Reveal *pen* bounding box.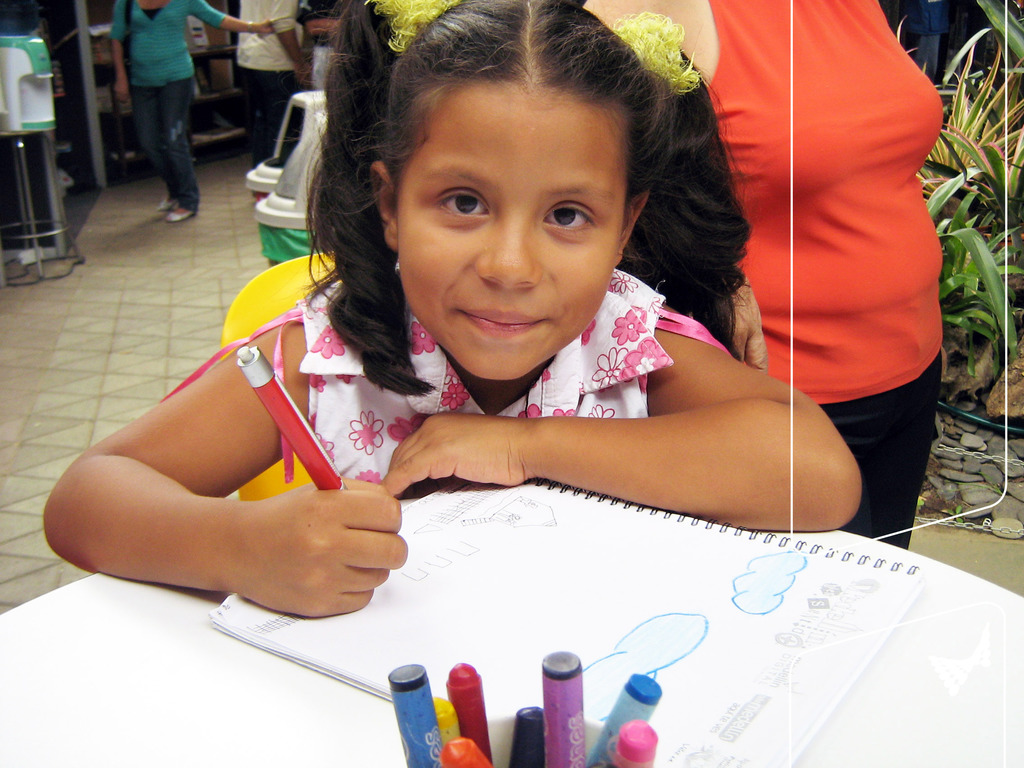
Revealed: x1=236, y1=345, x2=349, y2=490.
